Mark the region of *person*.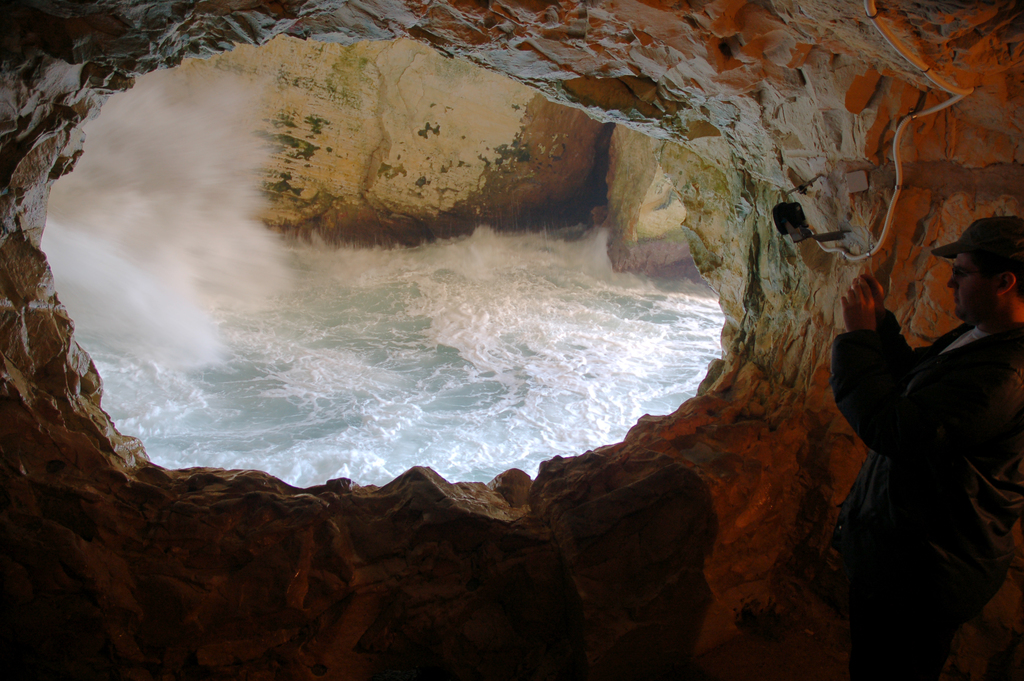
Region: (x1=825, y1=224, x2=1023, y2=680).
